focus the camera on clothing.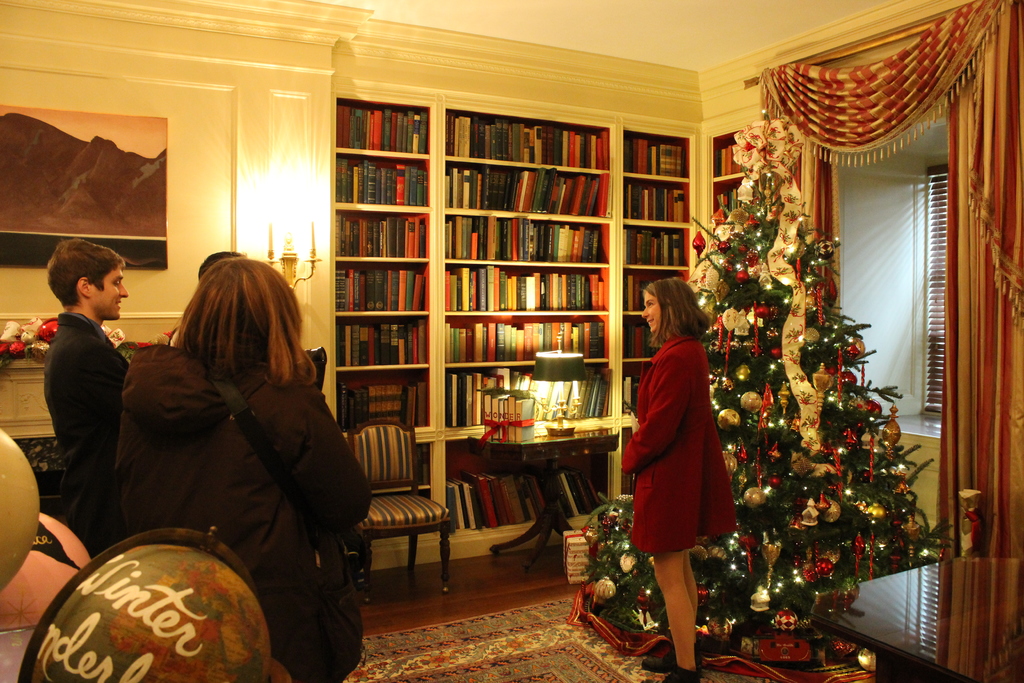
Focus region: (x1=622, y1=333, x2=735, y2=554).
